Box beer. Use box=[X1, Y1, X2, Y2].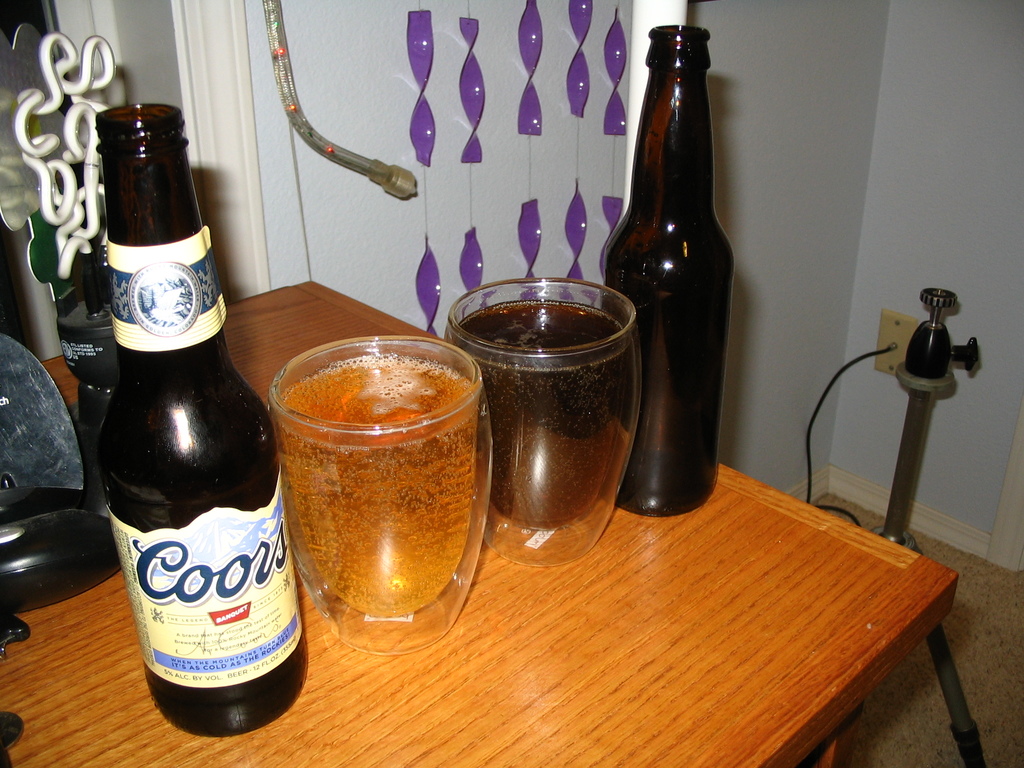
box=[453, 252, 664, 585].
